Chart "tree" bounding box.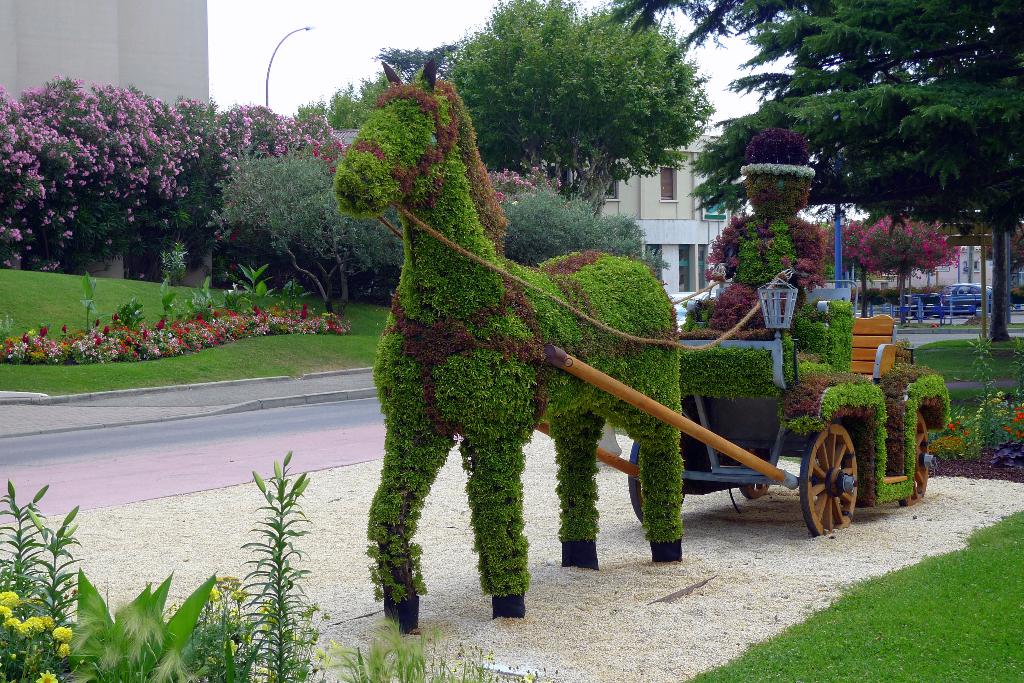
Charted: (211,102,360,178).
